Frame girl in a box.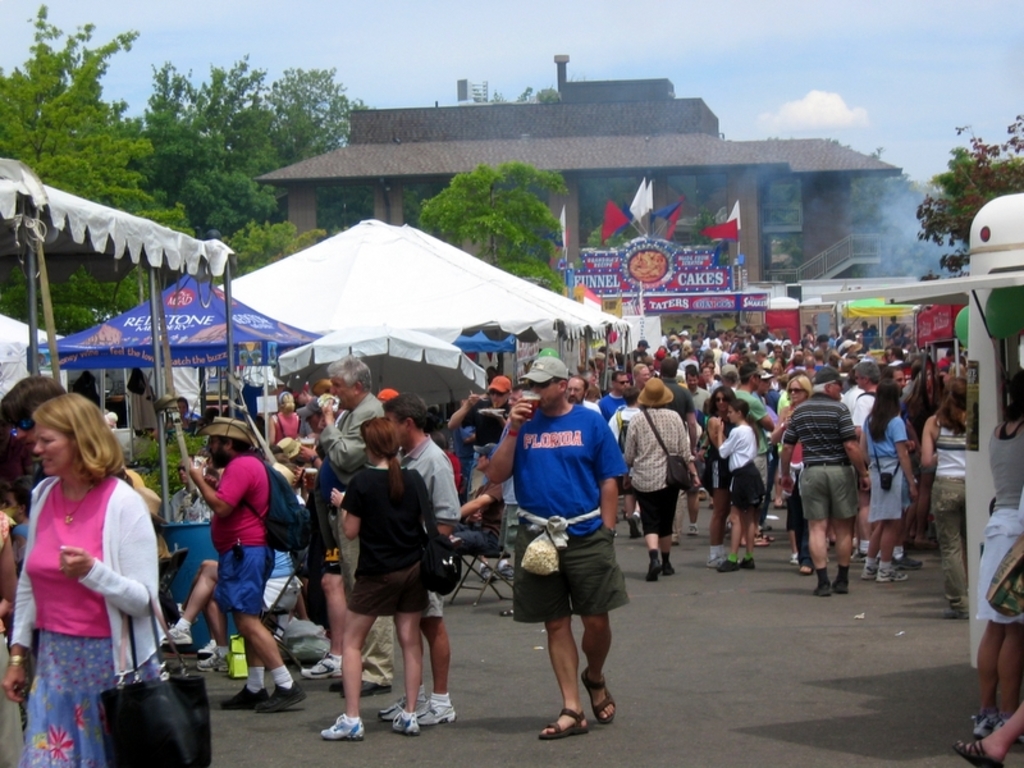
<region>721, 401, 760, 566</region>.
